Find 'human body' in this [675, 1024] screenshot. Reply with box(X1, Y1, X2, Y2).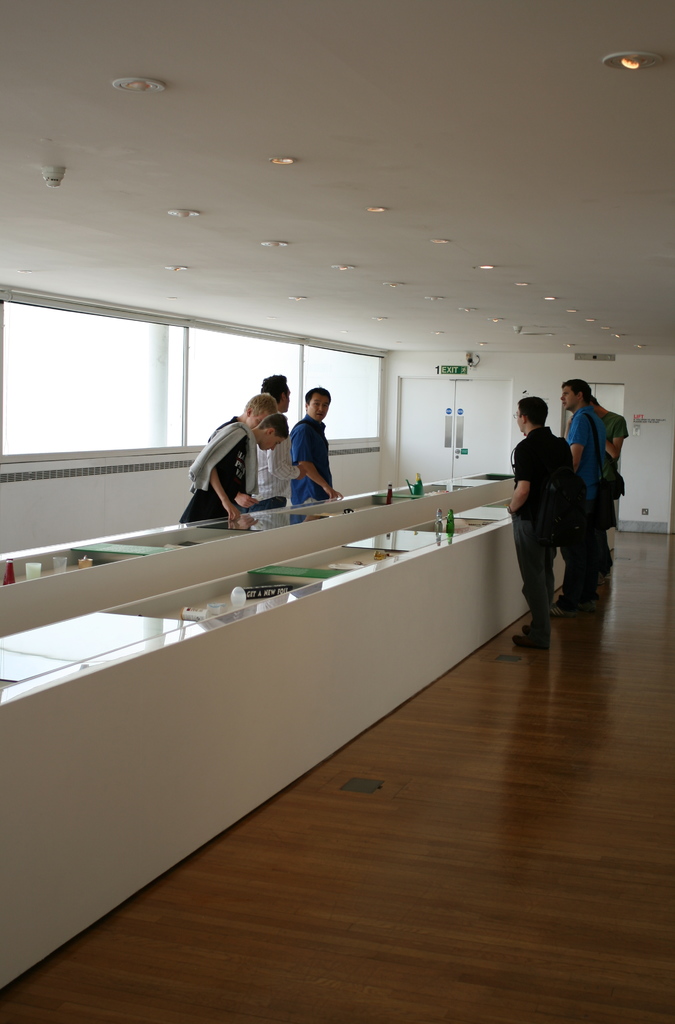
box(290, 410, 338, 497).
